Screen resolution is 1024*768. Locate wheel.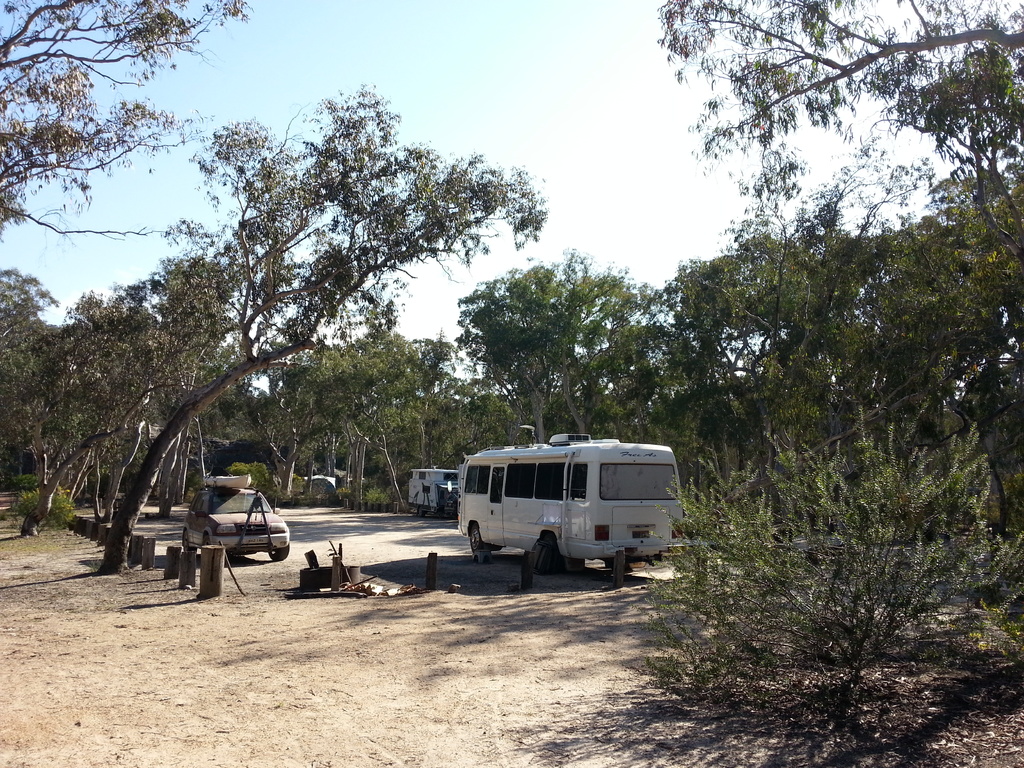
Rect(204, 536, 212, 545).
